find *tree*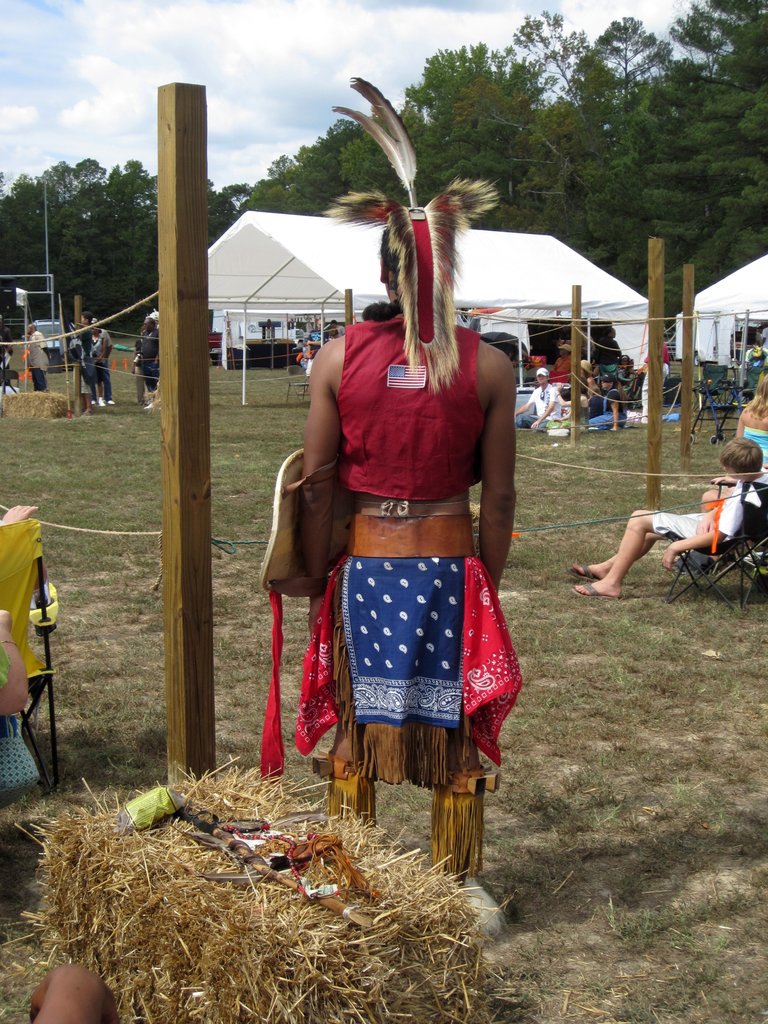
bbox=(533, 6, 675, 268)
